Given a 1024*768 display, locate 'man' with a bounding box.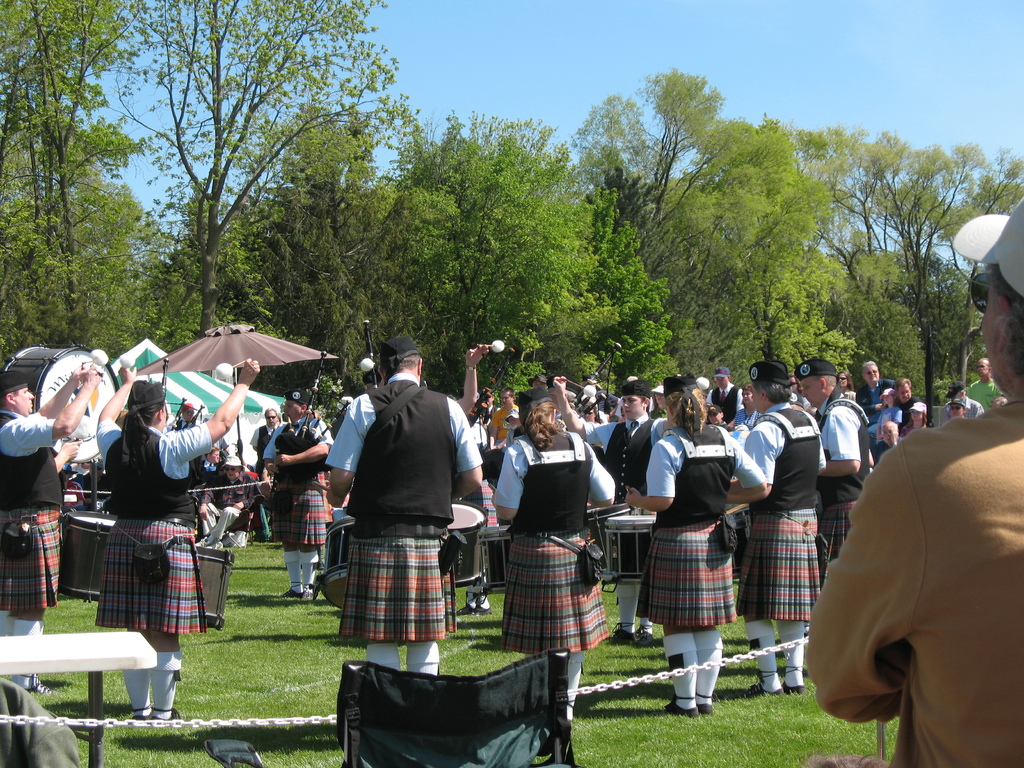
Located: pyautogui.locateOnScreen(0, 362, 99, 699).
